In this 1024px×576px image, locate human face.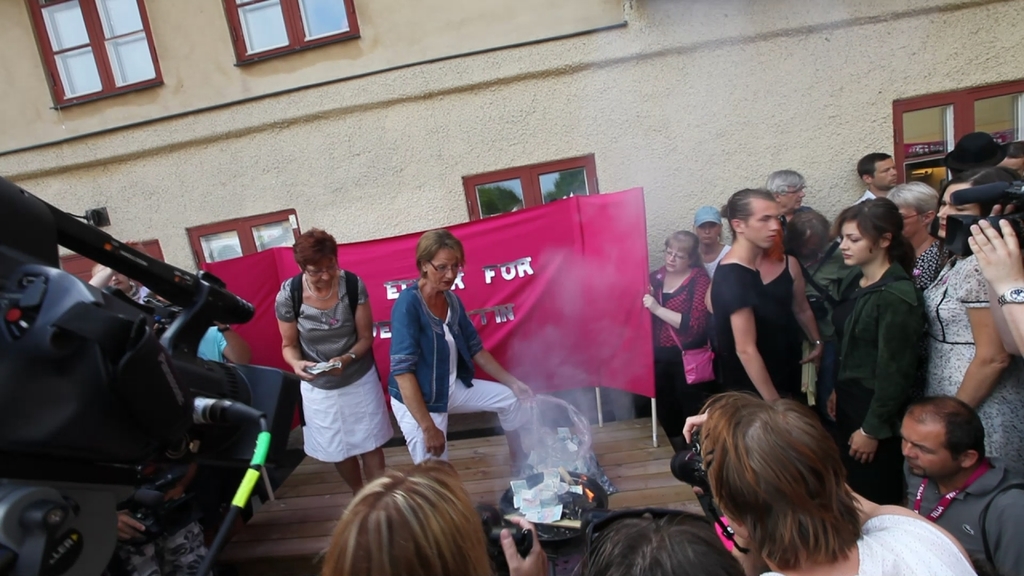
Bounding box: Rect(840, 222, 881, 272).
